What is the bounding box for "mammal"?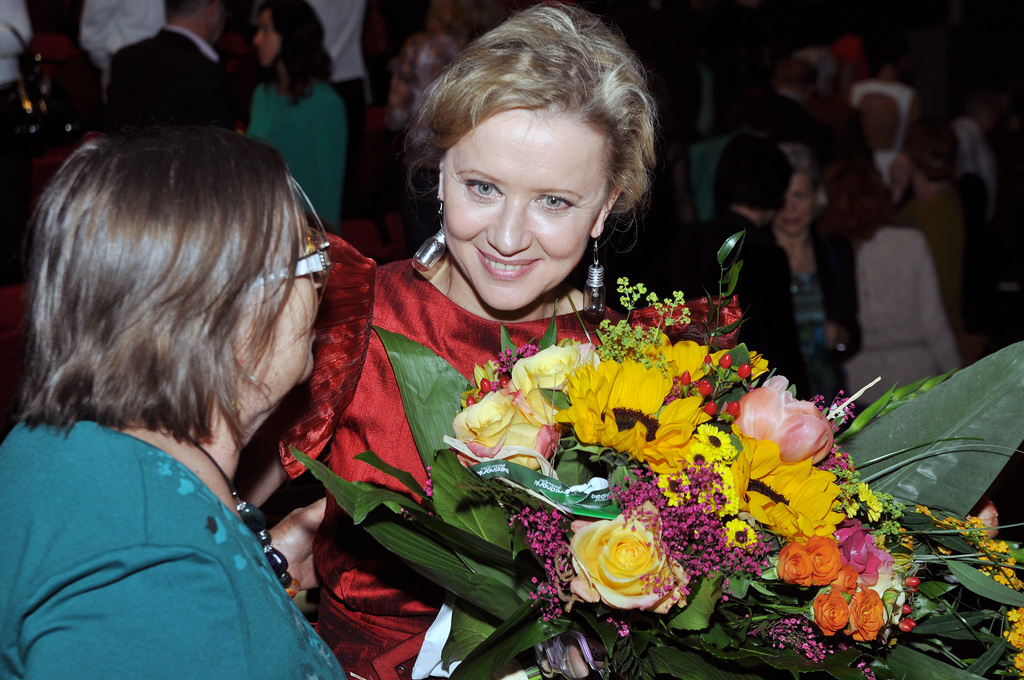
0:97:369:673.
